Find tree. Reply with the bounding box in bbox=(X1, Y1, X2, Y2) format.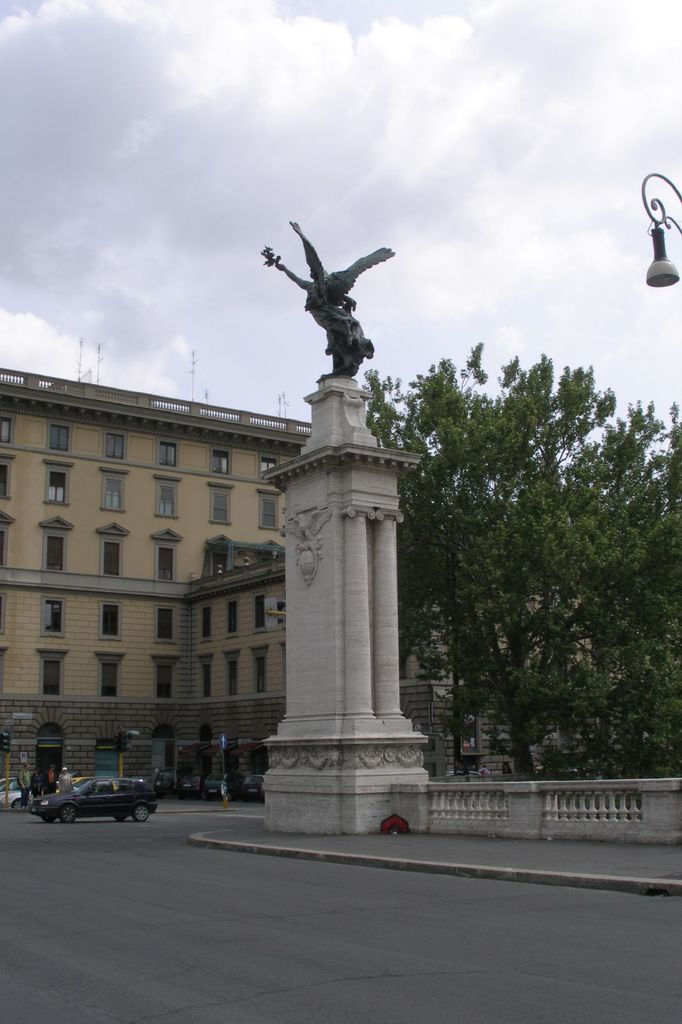
bbox=(372, 346, 681, 787).
